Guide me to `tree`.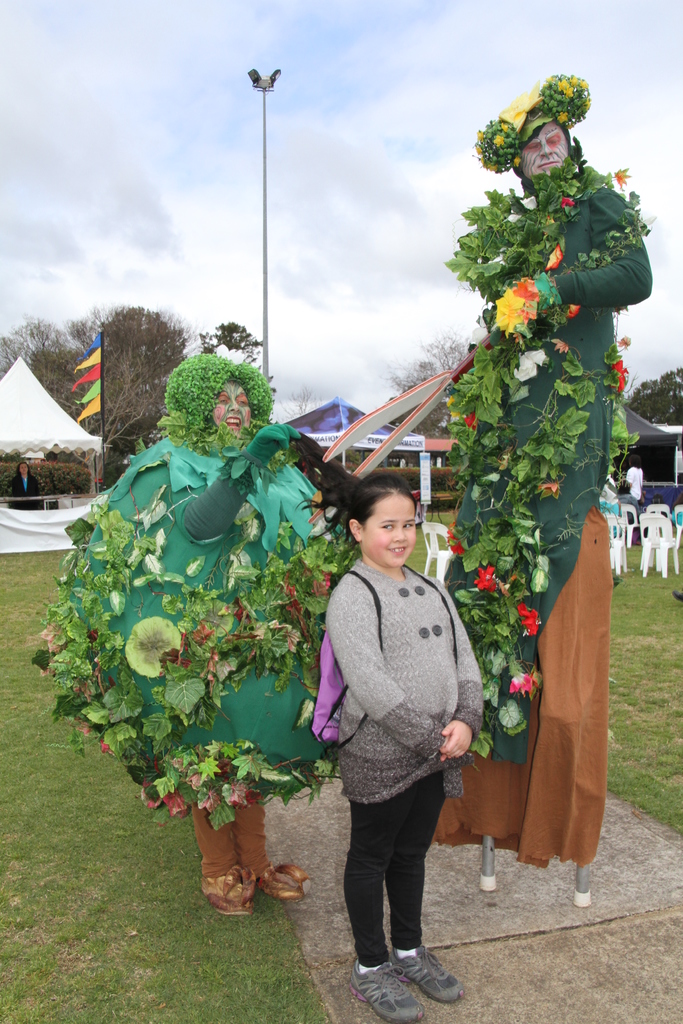
Guidance: 0/298/254/470.
